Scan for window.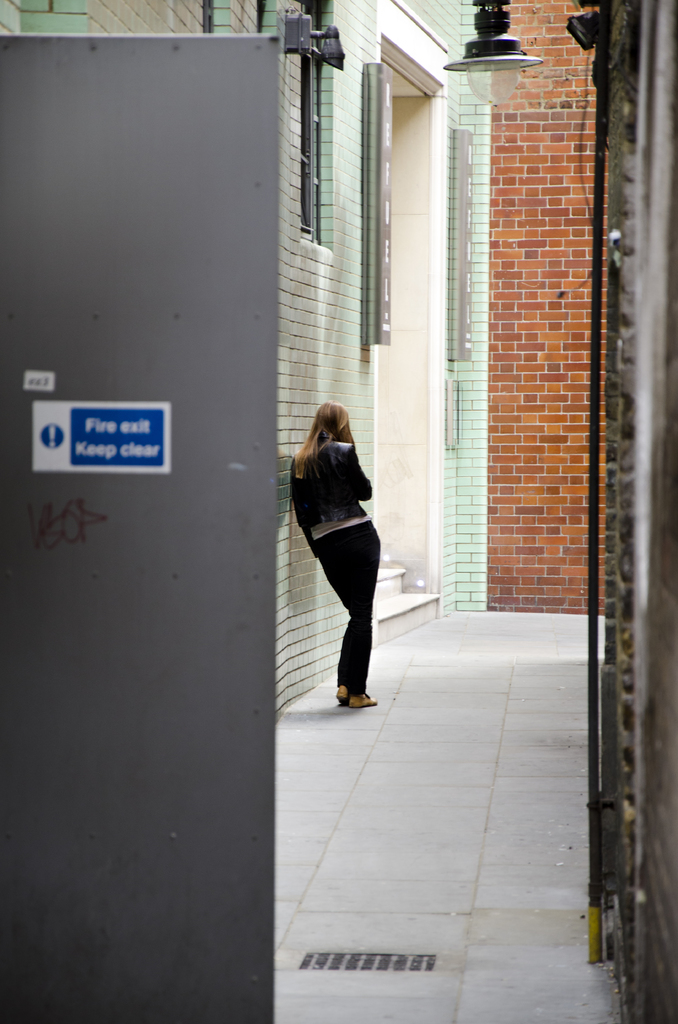
Scan result: <region>292, 0, 332, 245</region>.
